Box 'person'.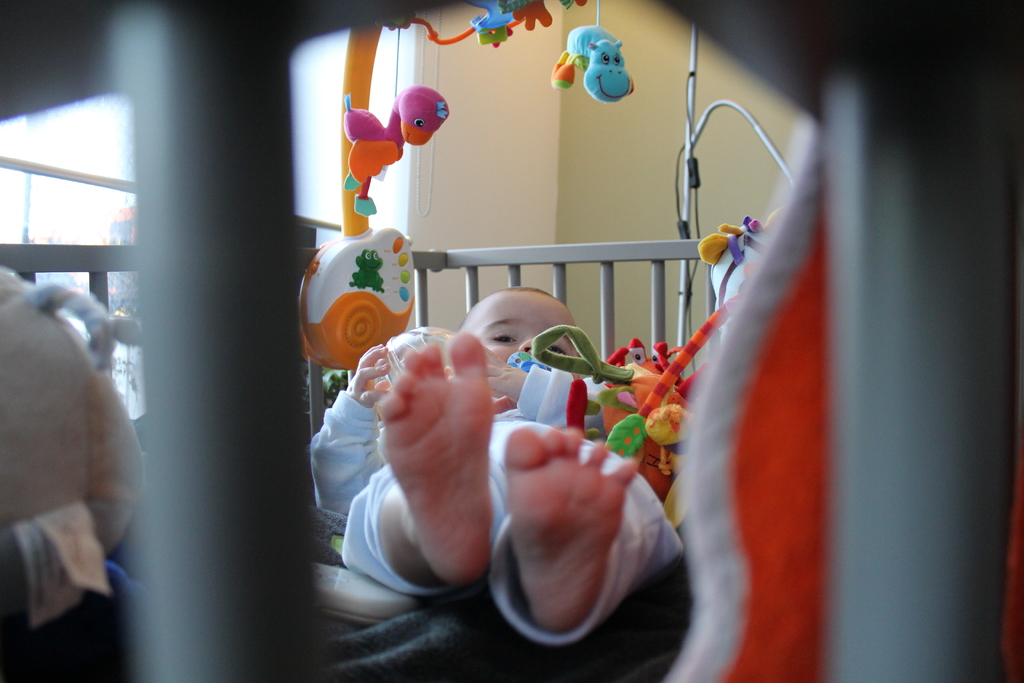
325, 252, 608, 628.
